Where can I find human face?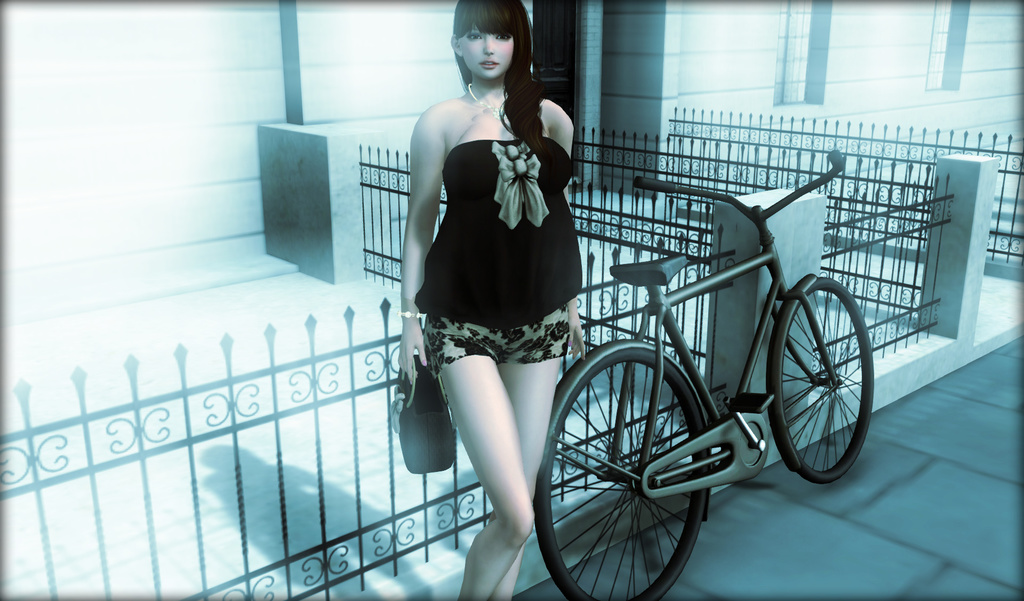
You can find it at {"x1": 460, "y1": 27, "x2": 515, "y2": 79}.
